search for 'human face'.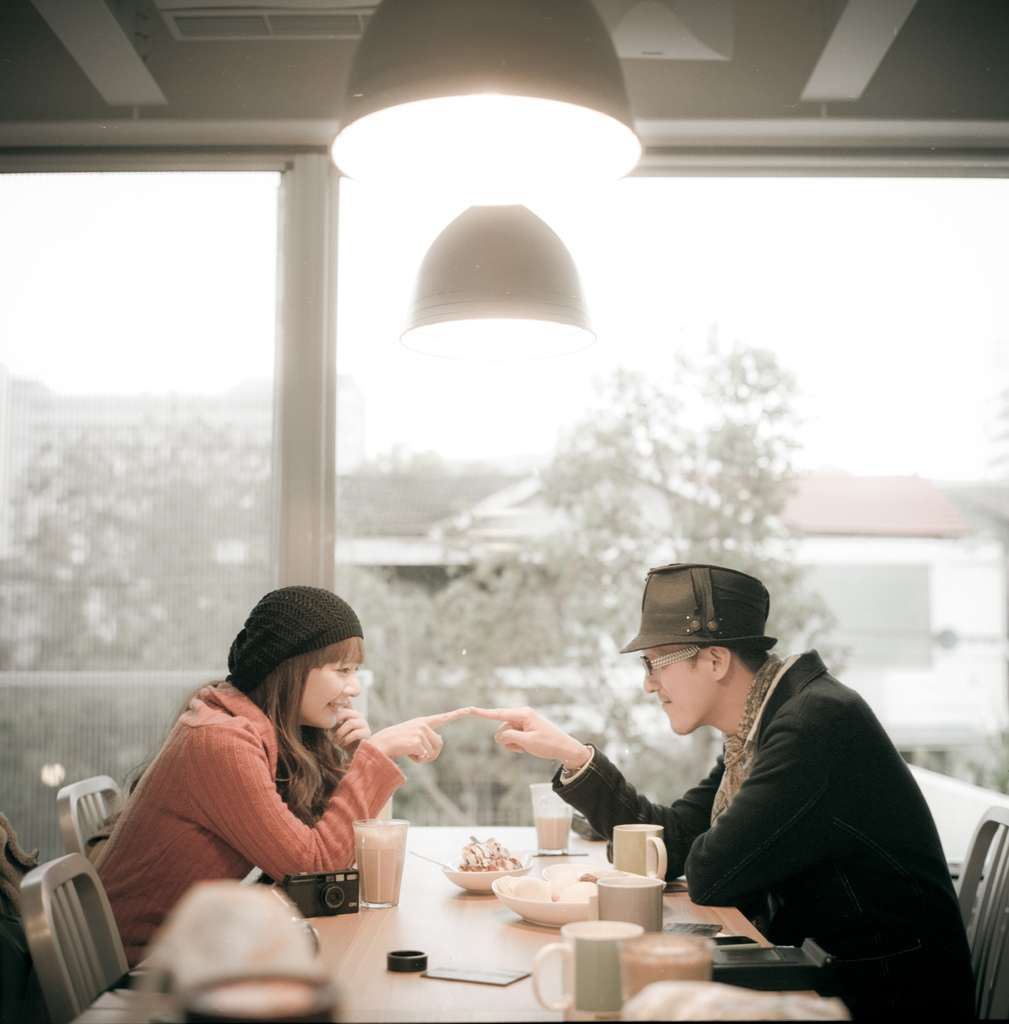
Found at <box>298,645,363,727</box>.
